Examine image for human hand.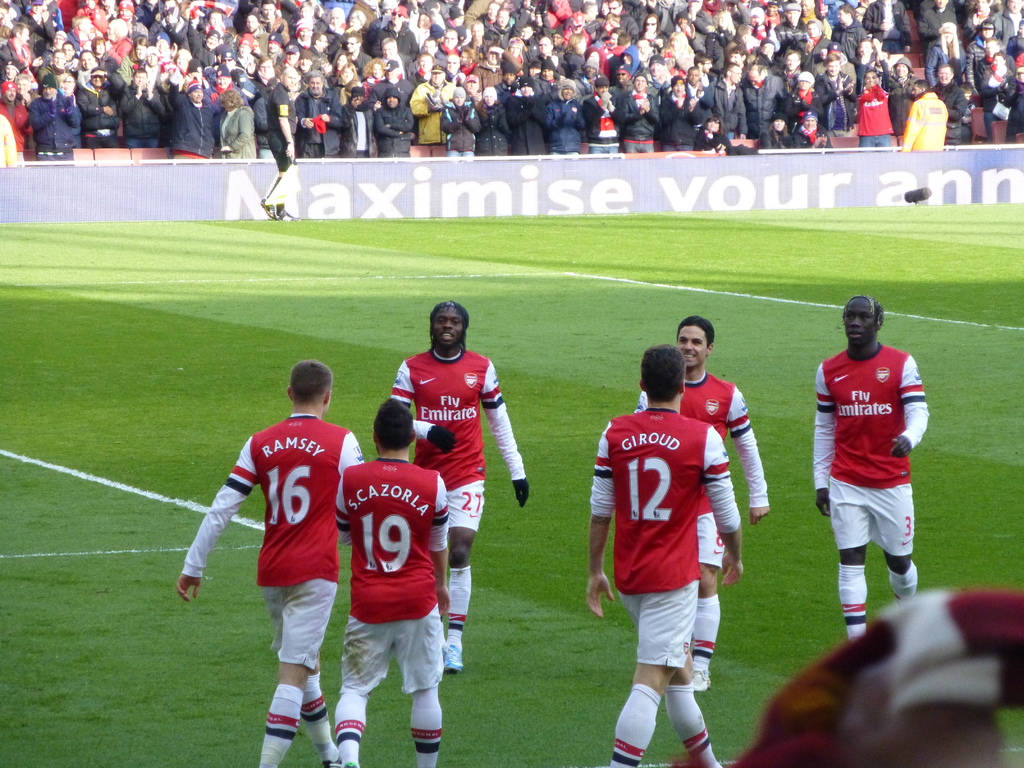
Examination result: {"x1": 264, "y1": 20, "x2": 274, "y2": 32}.
